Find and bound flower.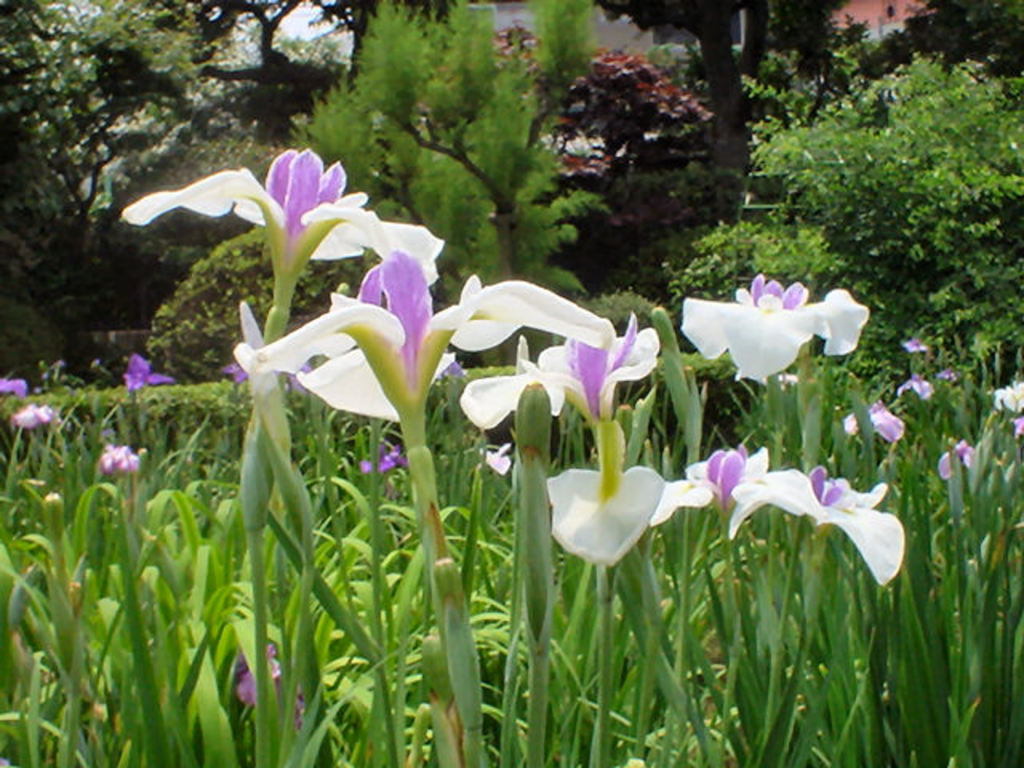
Bound: {"left": 723, "top": 461, "right": 907, "bottom": 587}.
